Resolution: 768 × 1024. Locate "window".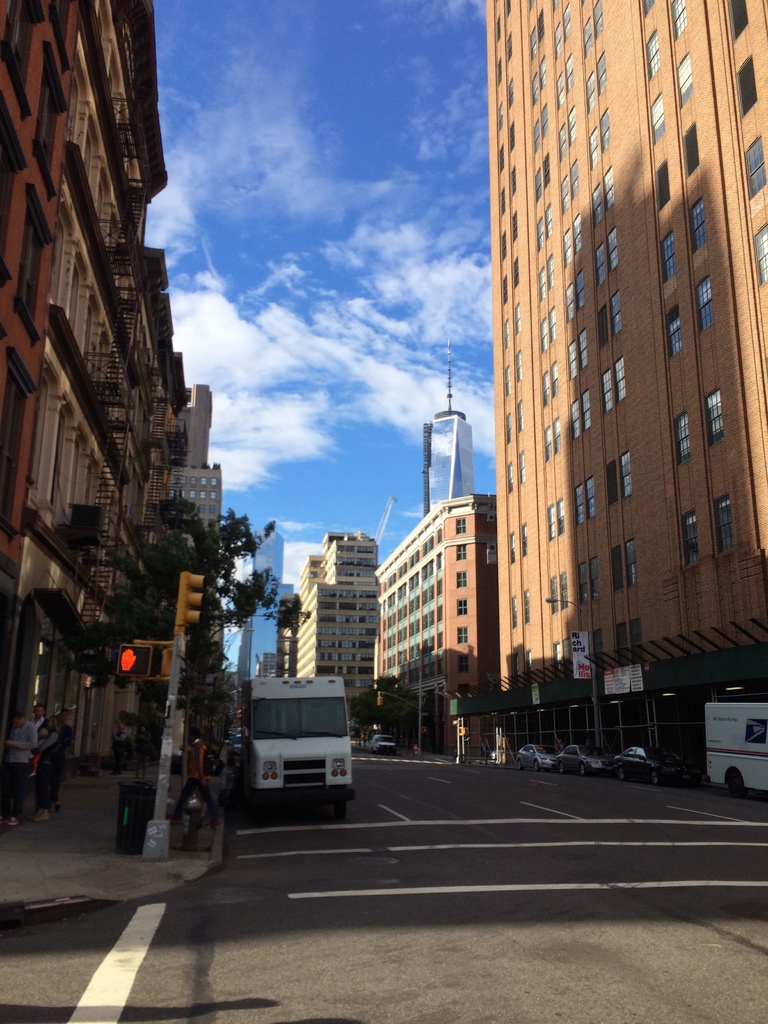
544/200/558/238.
